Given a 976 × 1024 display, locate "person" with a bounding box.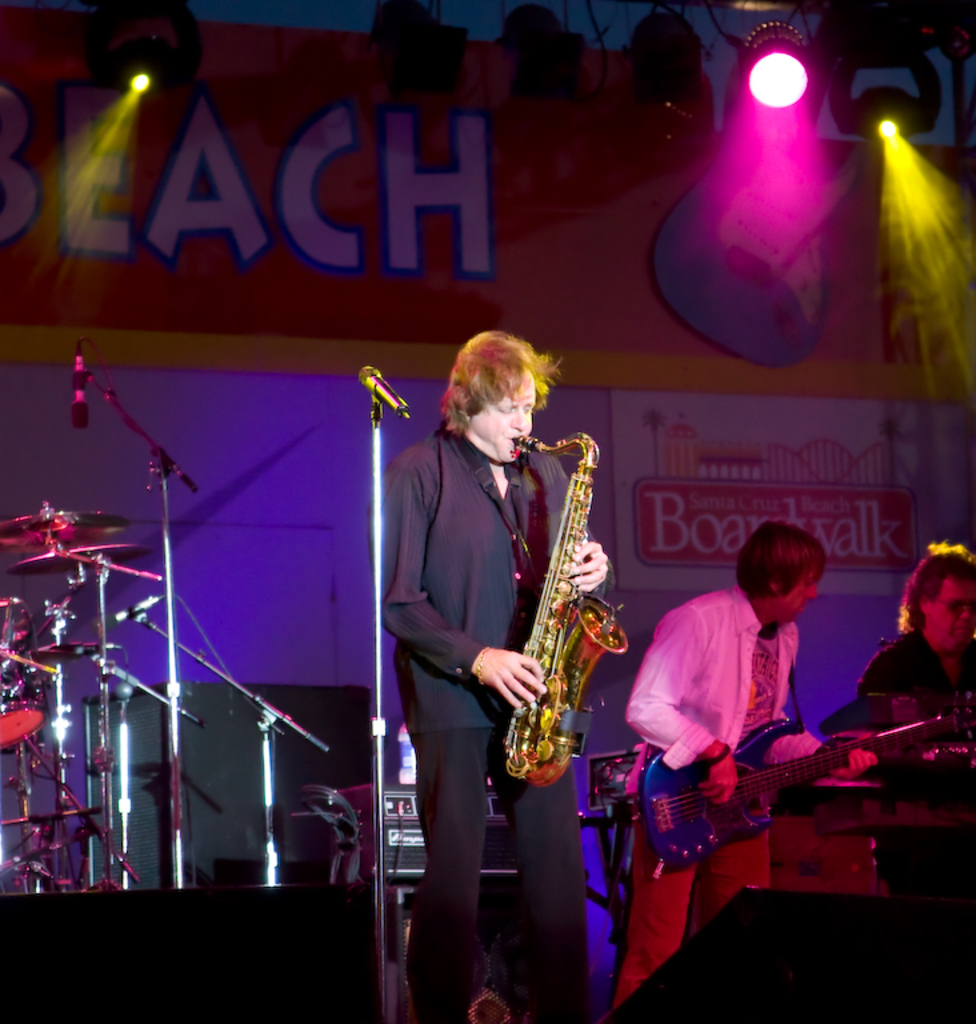
Located: <bbox>608, 517, 883, 1020</bbox>.
